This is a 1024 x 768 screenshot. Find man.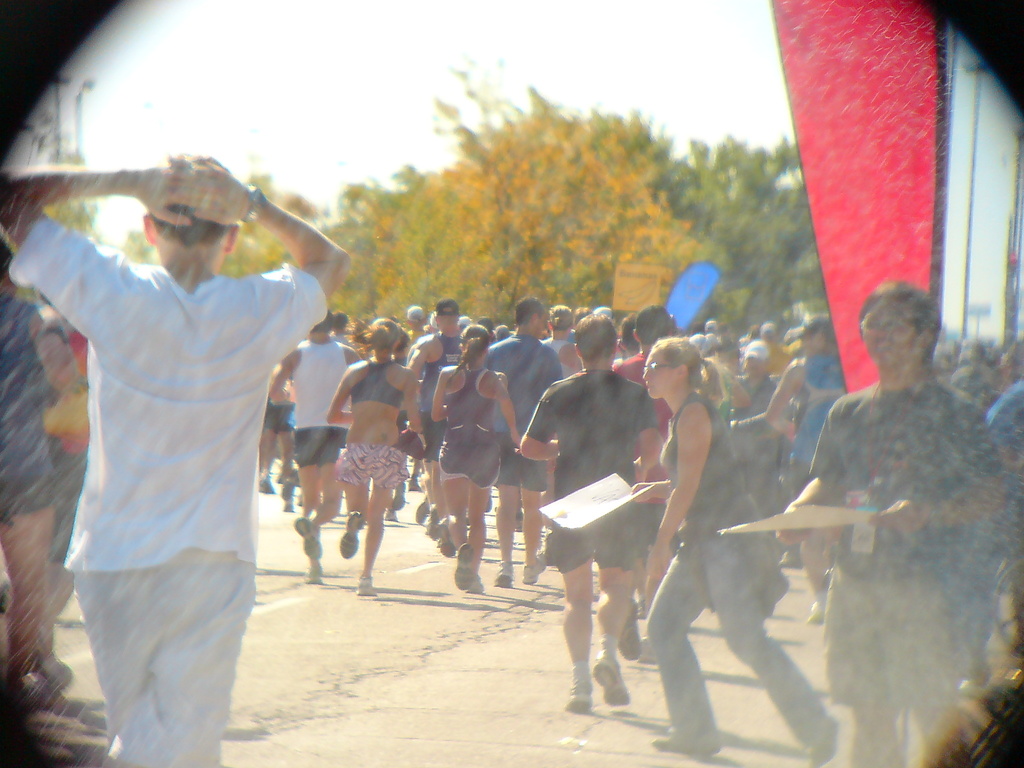
Bounding box: [x1=6, y1=154, x2=350, y2=767].
